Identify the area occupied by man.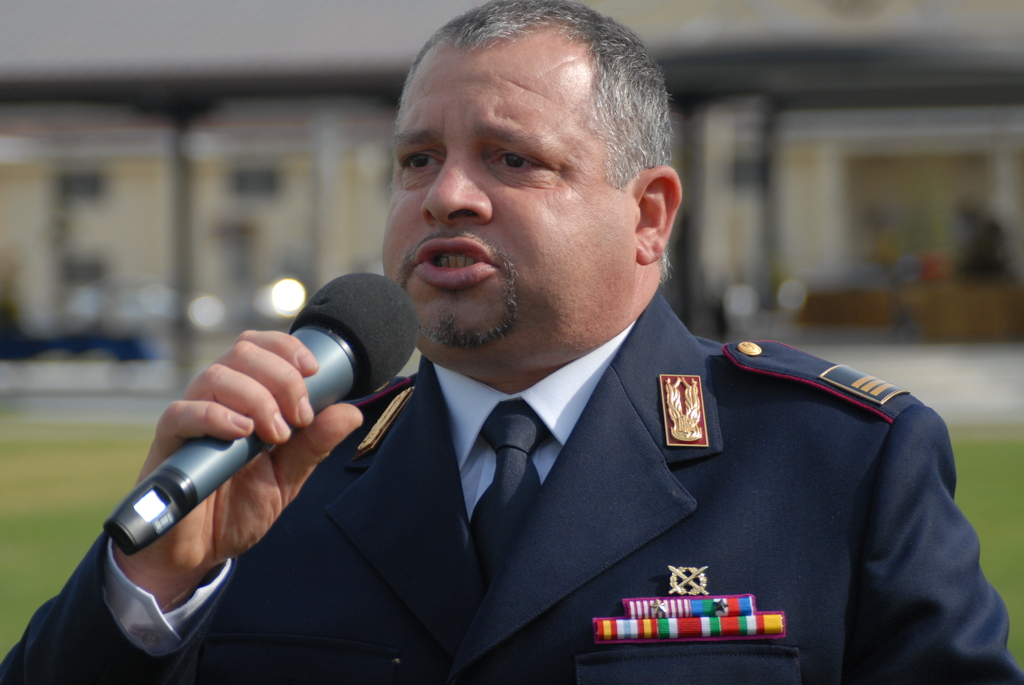
Area: bbox=(156, 67, 1012, 673).
